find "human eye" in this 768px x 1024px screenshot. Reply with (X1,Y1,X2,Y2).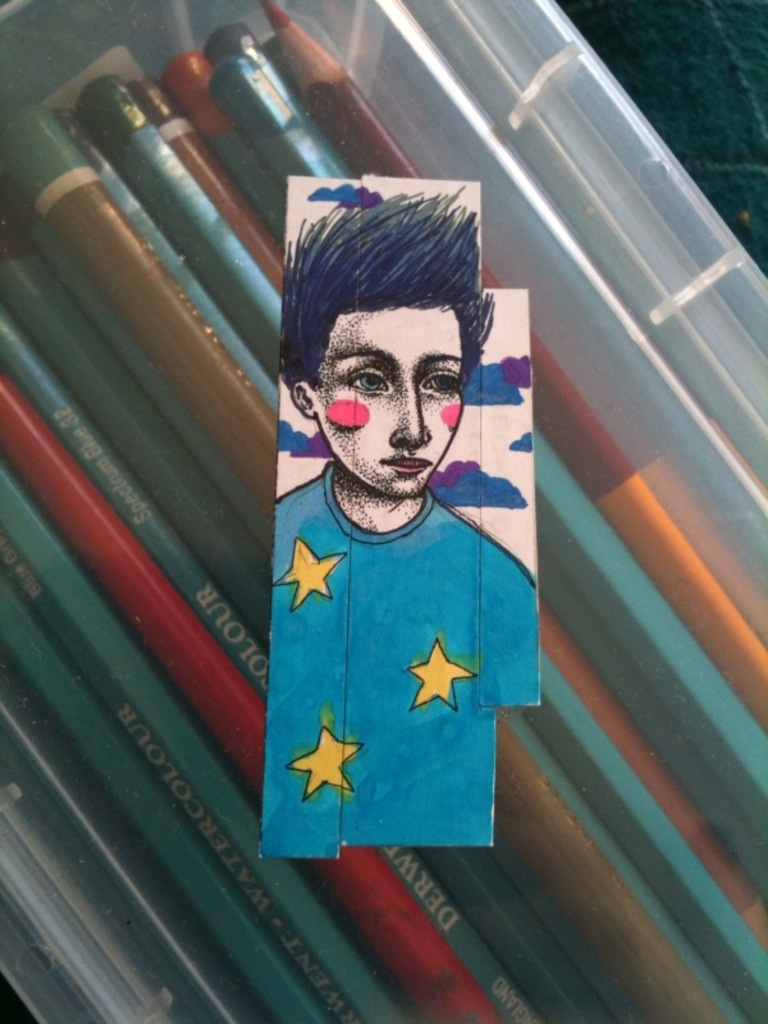
(416,365,461,401).
